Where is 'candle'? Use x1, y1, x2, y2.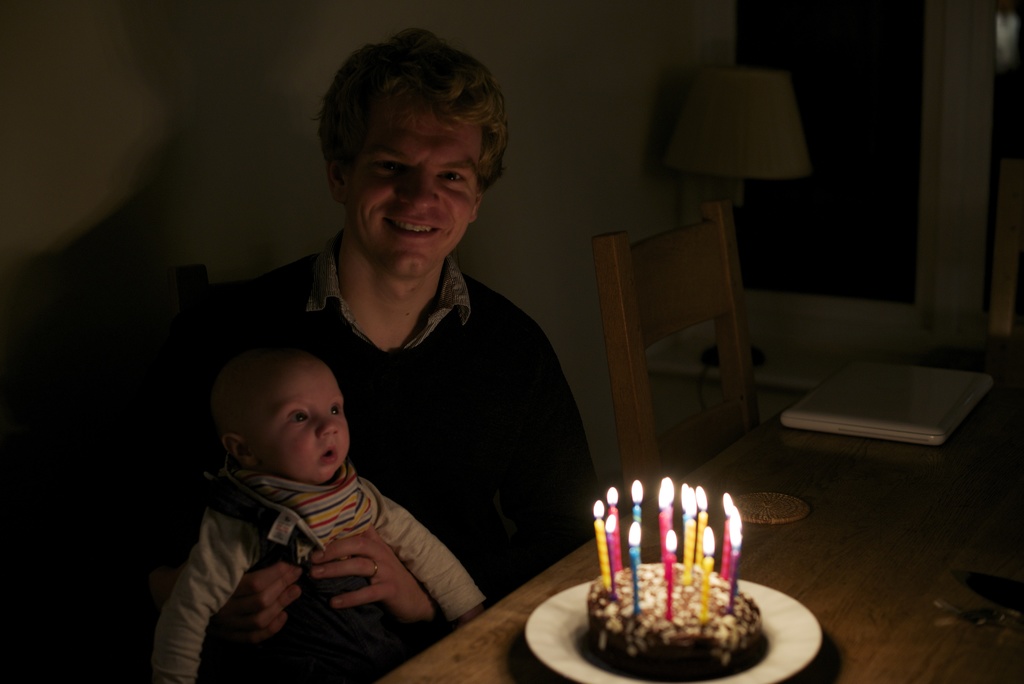
679, 487, 698, 580.
